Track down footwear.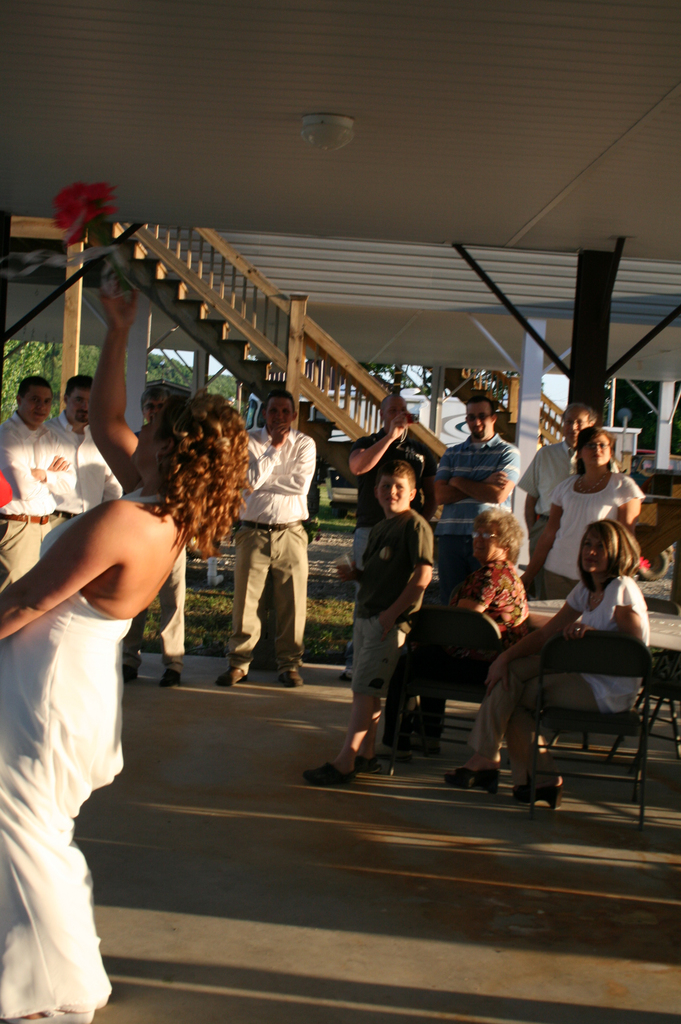
Tracked to detection(18, 996, 97, 1022).
